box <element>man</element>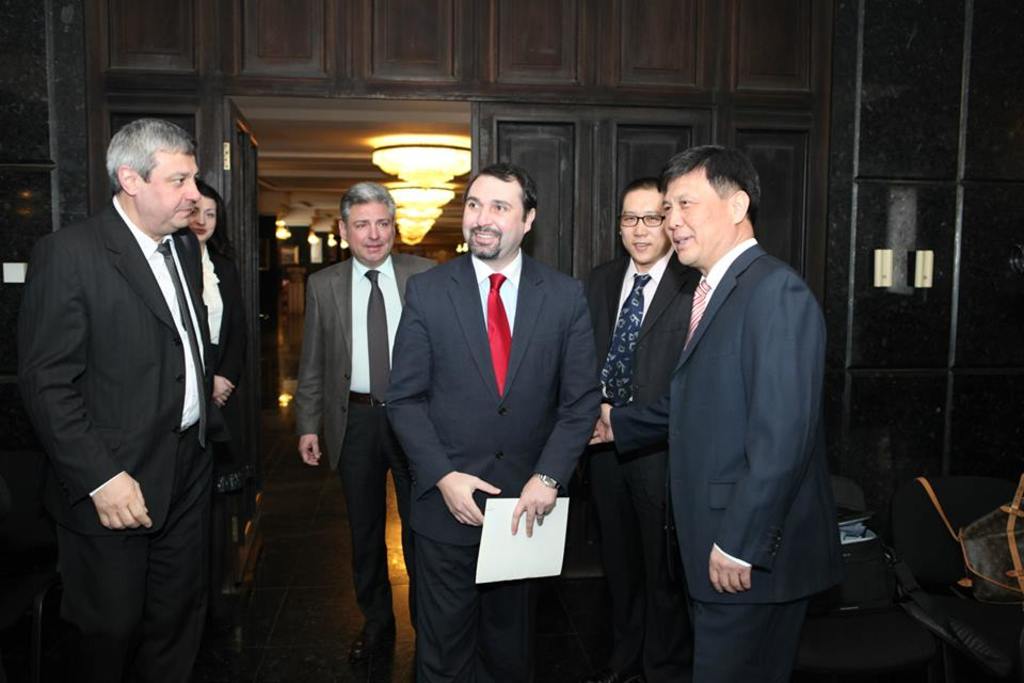
588 177 700 682
